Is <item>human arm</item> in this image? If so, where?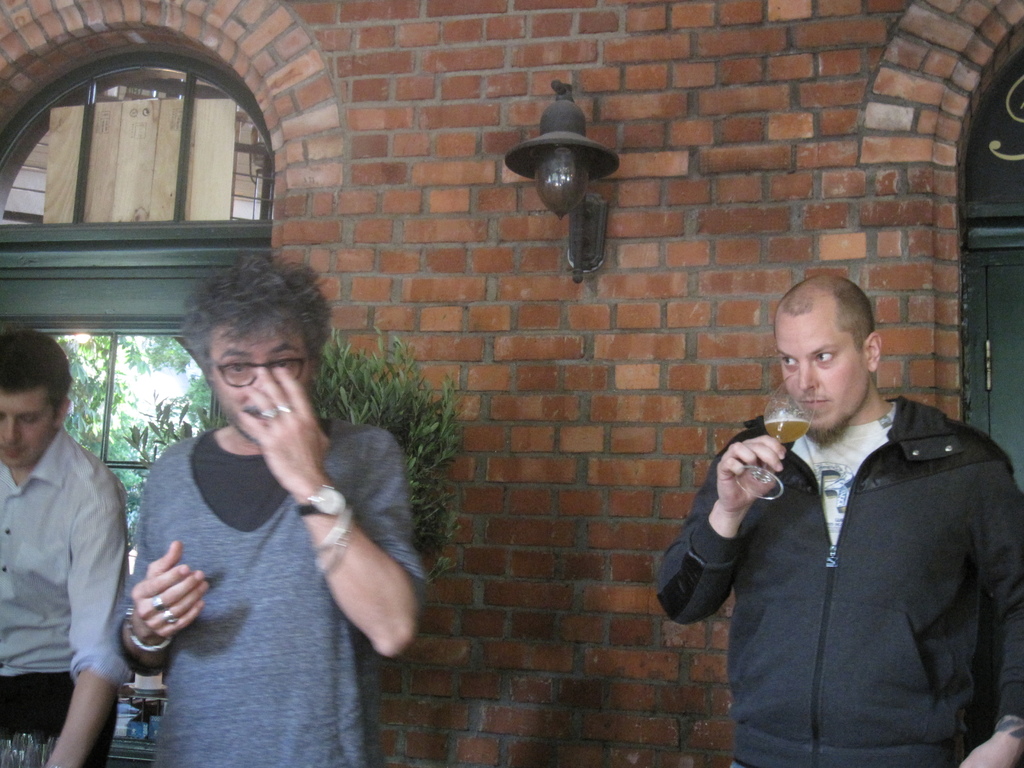
Yes, at [45, 477, 128, 767].
